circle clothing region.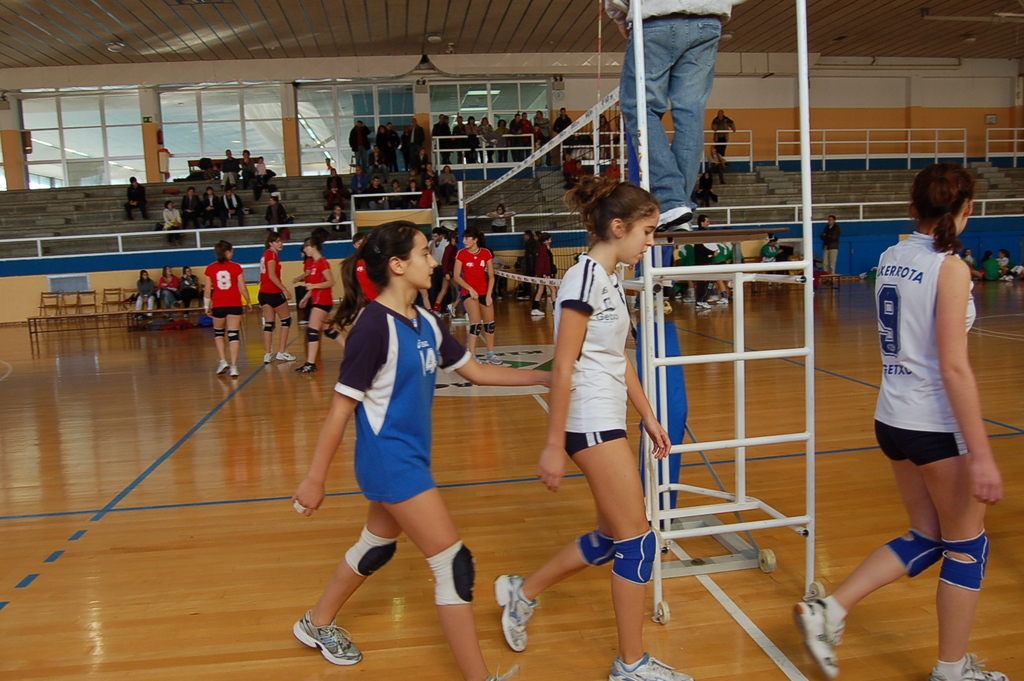
Region: 436, 170, 457, 197.
